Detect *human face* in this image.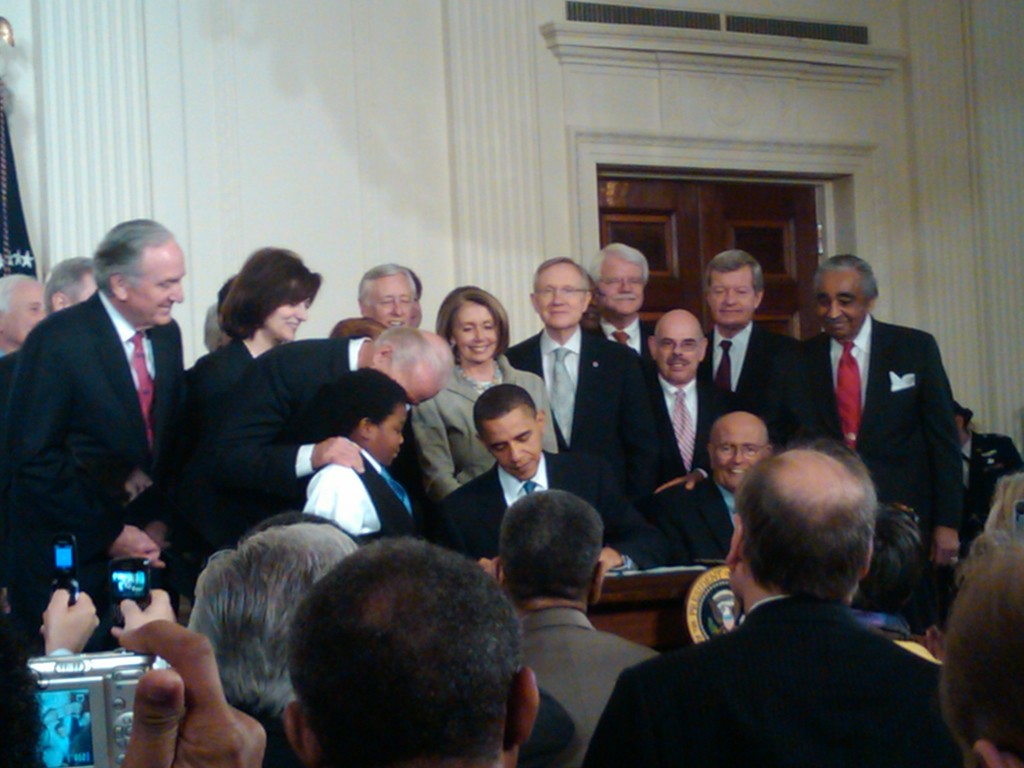
Detection: select_region(485, 414, 543, 477).
